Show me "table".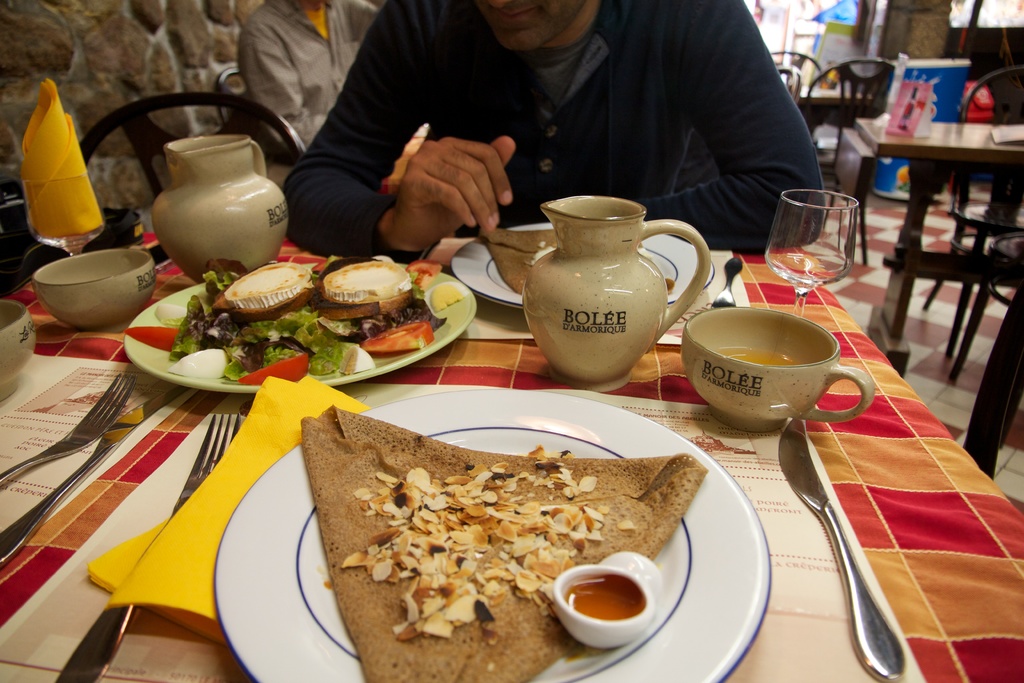
"table" is here: locate(852, 115, 1023, 363).
